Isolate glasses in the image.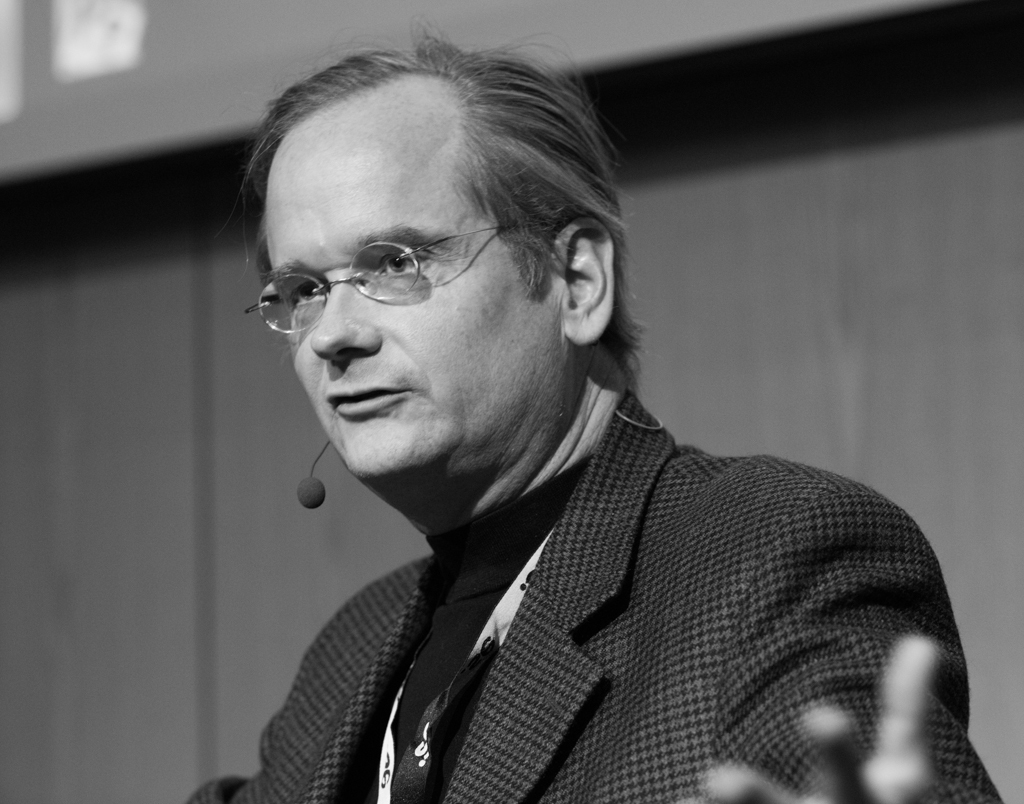
Isolated region: <region>220, 230, 527, 341</region>.
